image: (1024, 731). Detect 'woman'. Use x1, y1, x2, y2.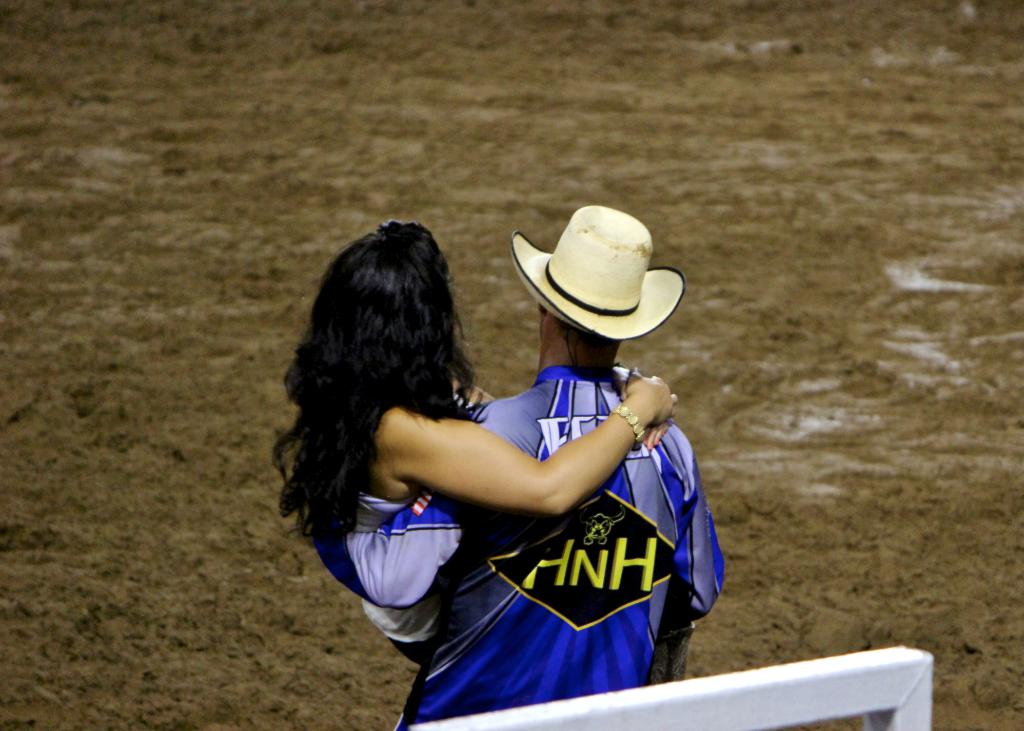
274, 218, 678, 669.
